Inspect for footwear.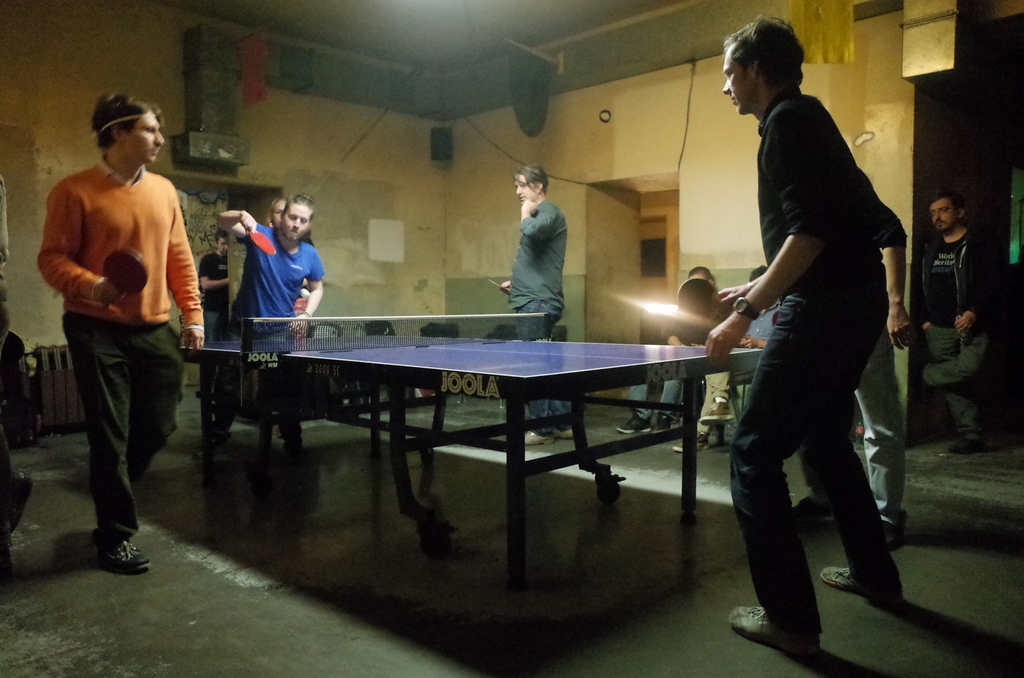
Inspection: region(618, 412, 649, 434).
